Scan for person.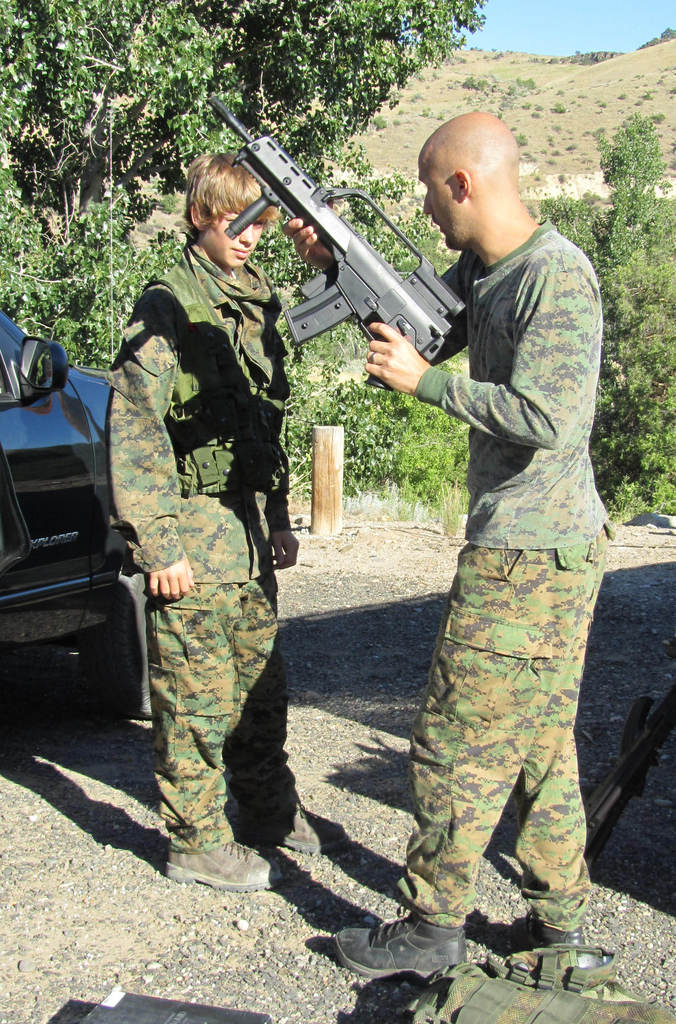
Scan result: rect(279, 104, 613, 980).
